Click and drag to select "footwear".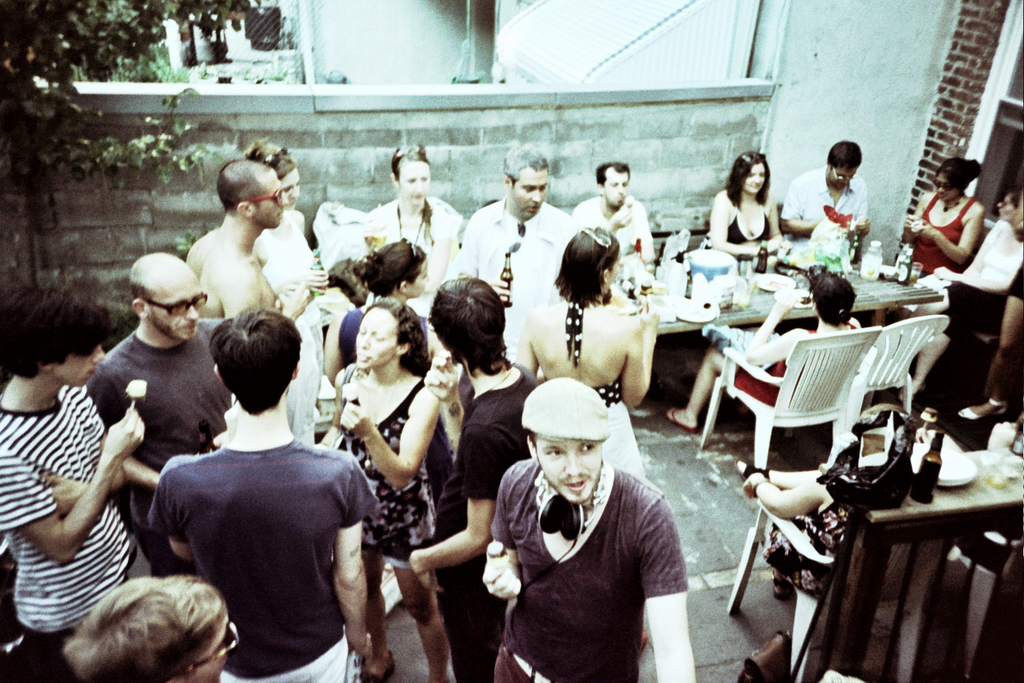
Selection: (left=957, top=399, right=1005, bottom=421).
